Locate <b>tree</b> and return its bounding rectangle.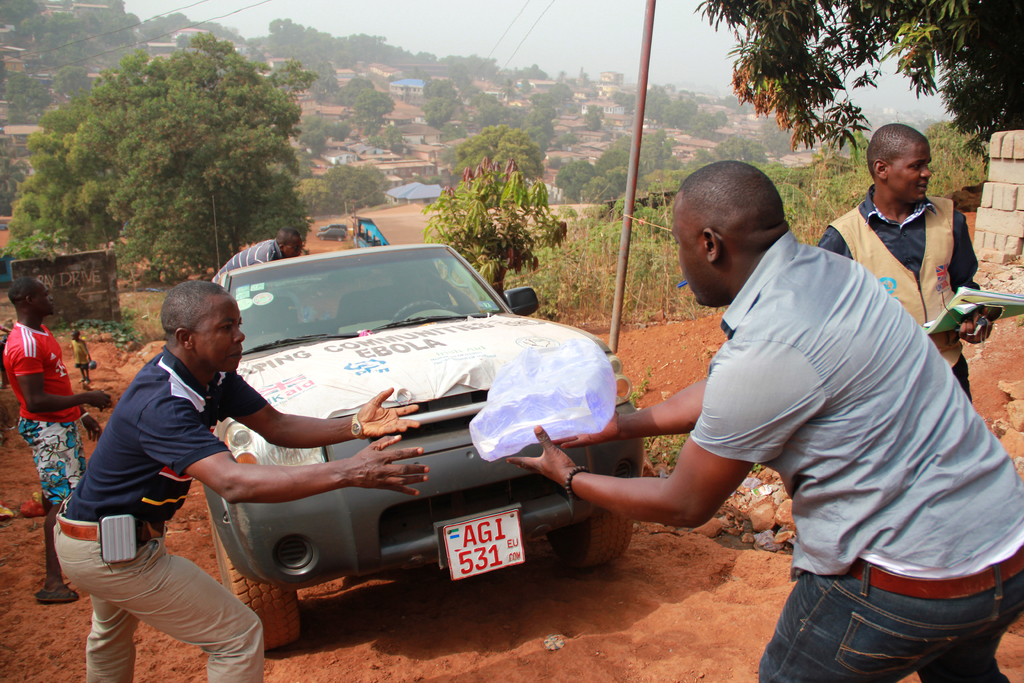
select_region(690, 0, 1023, 152).
